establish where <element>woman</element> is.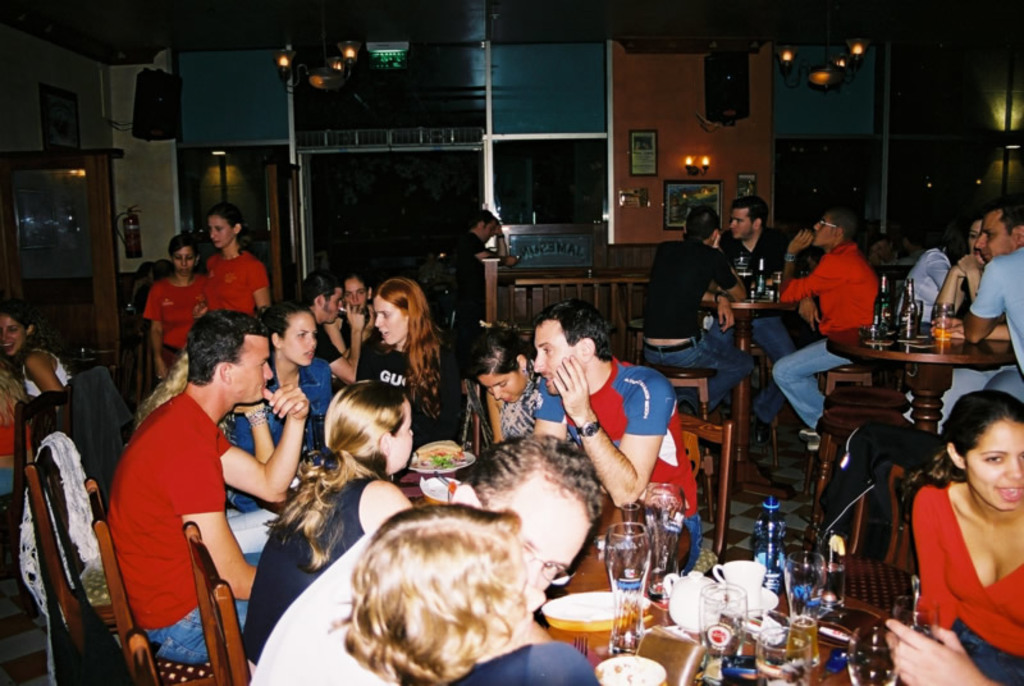
Established at detection(357, 278, 442, 424).
